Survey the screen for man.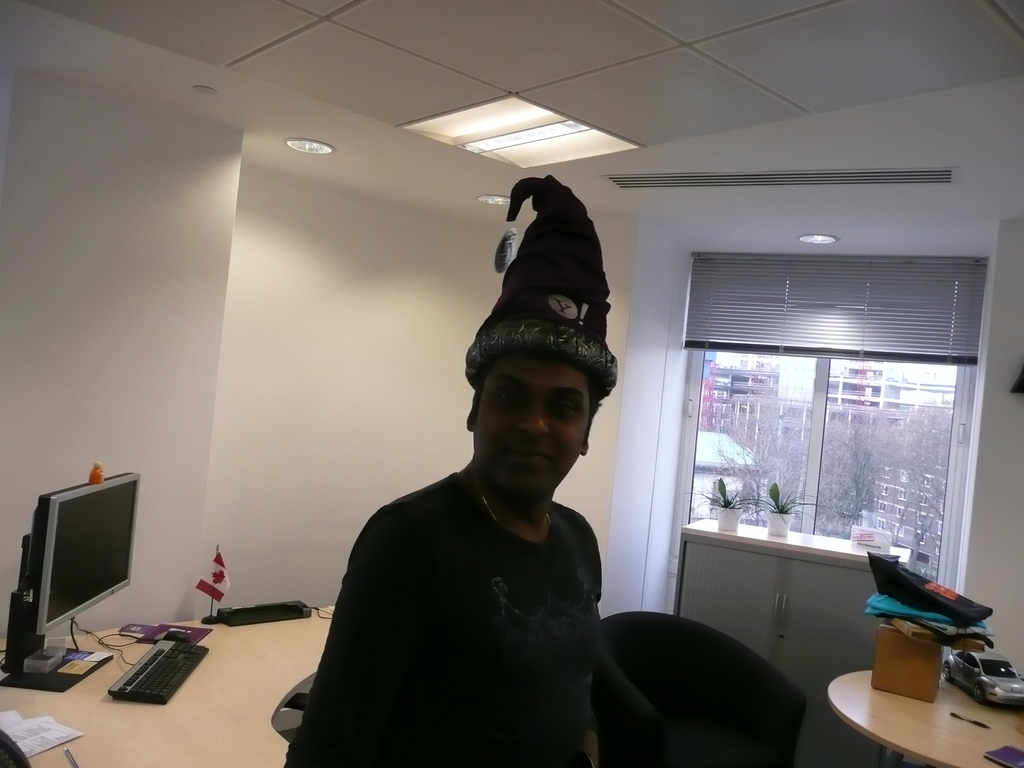
Survey found: select_region(287, 163, 630, 767).
